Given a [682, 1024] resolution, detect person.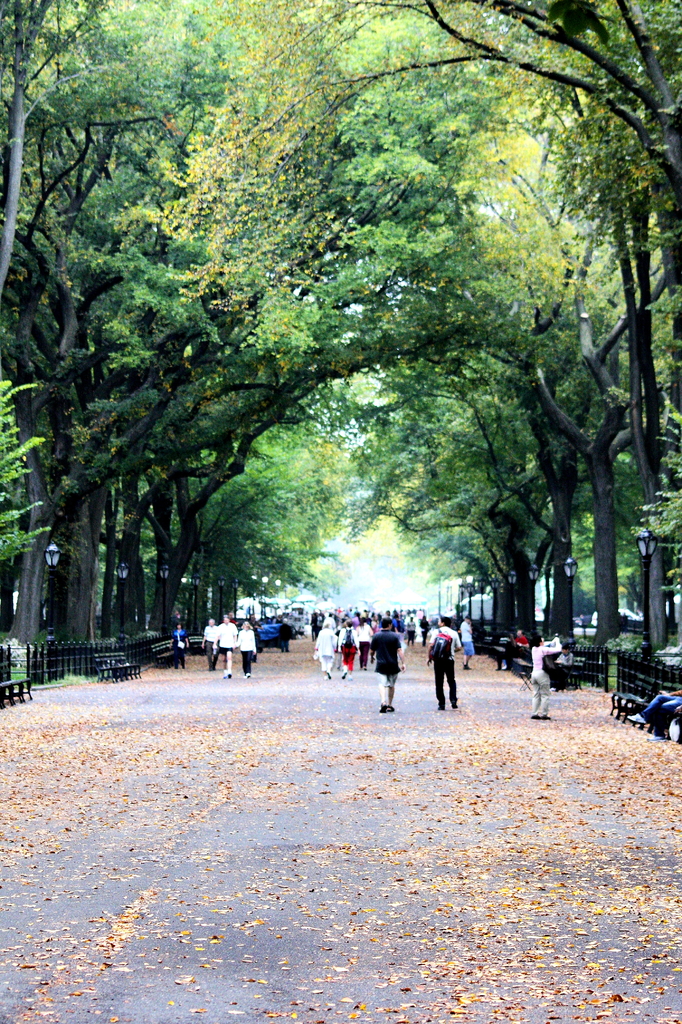
x1=358, y1=622, x2=408, y2=715.
